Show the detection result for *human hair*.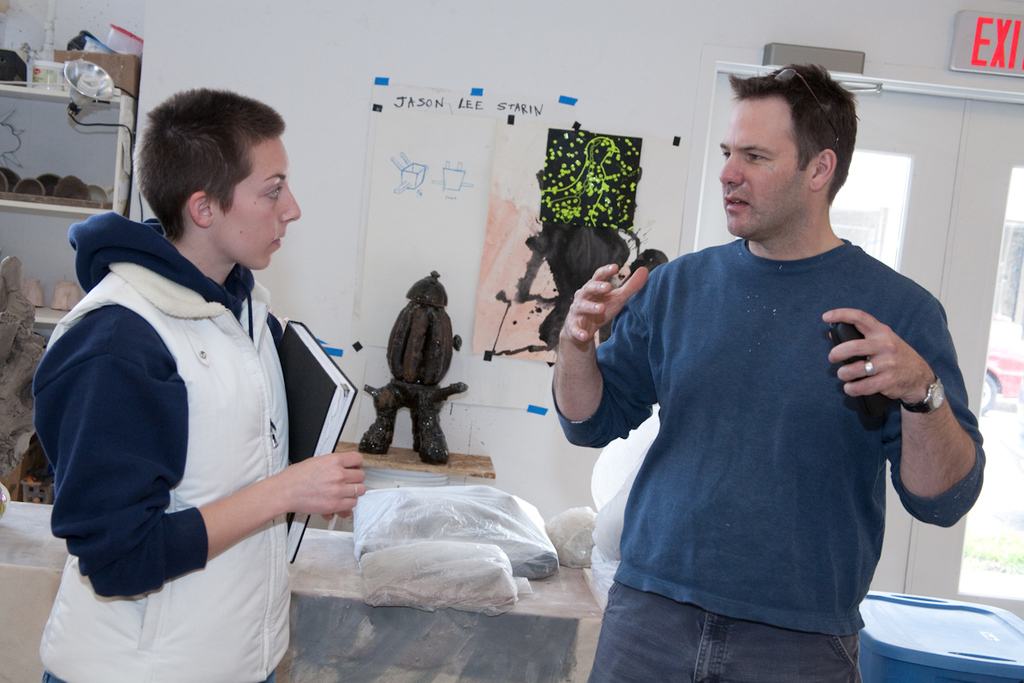
<bbox>731, 61, 857, 205</bbox>.
